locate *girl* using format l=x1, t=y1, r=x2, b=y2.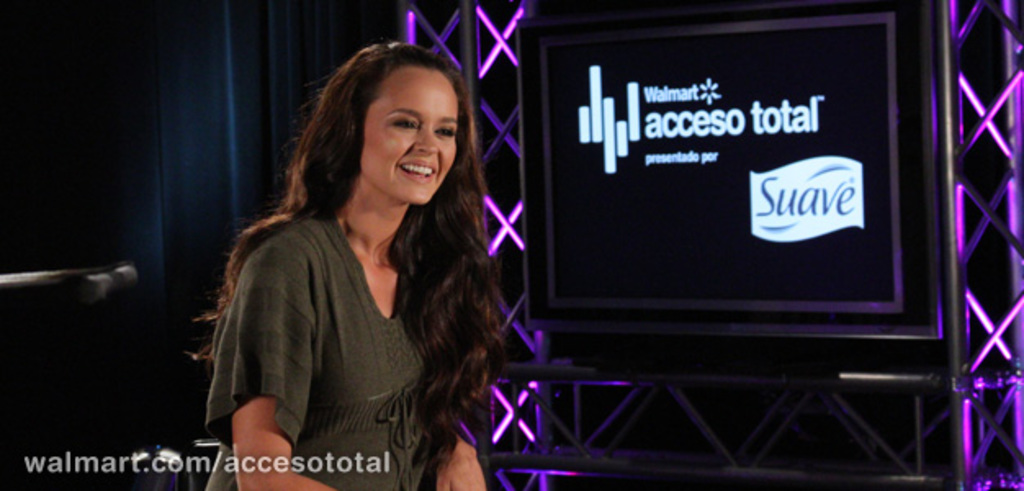
l=183, t=39, r=504, b=489.
